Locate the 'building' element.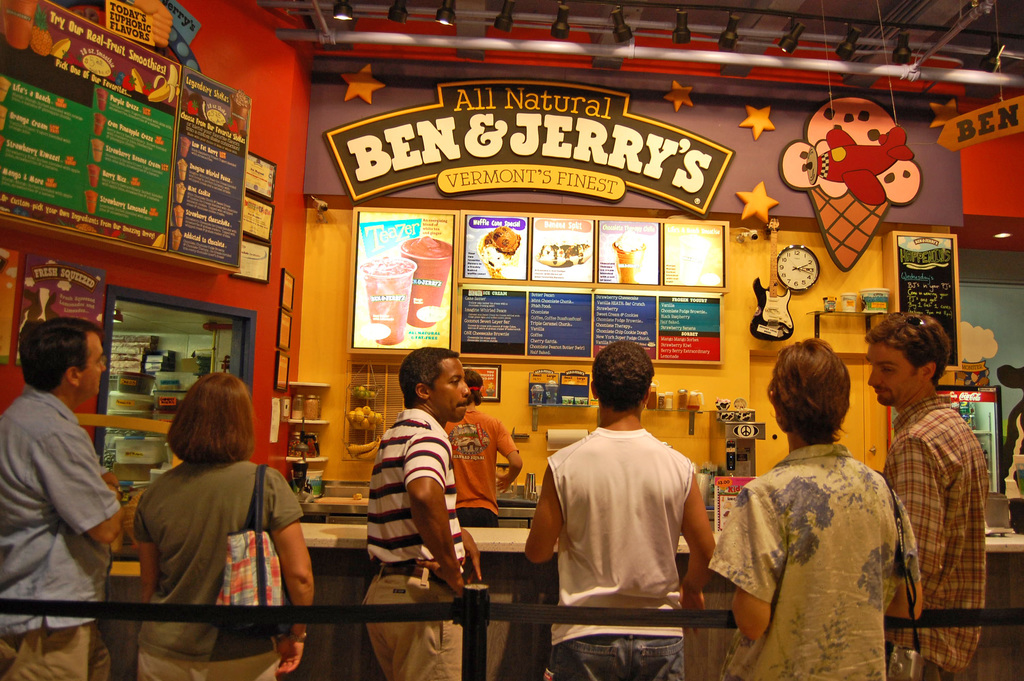
Element bbox: left=0, top=0, right=1023, bottom=680.
